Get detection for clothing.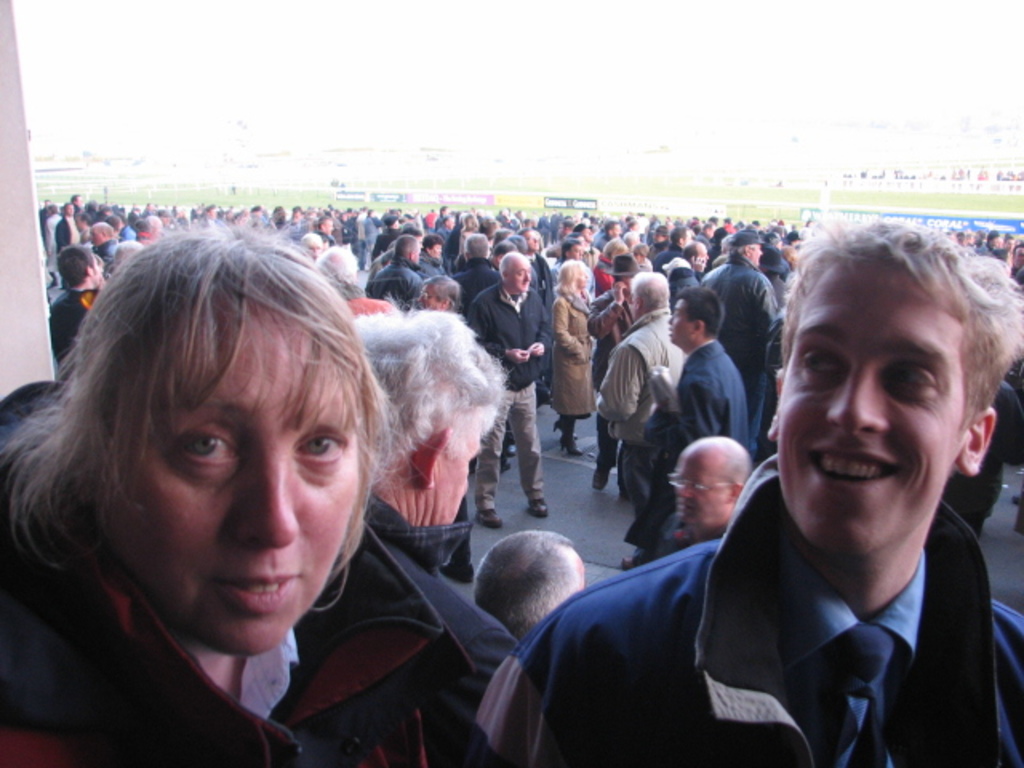
Detection: box=[0, 374, 520, 766].
